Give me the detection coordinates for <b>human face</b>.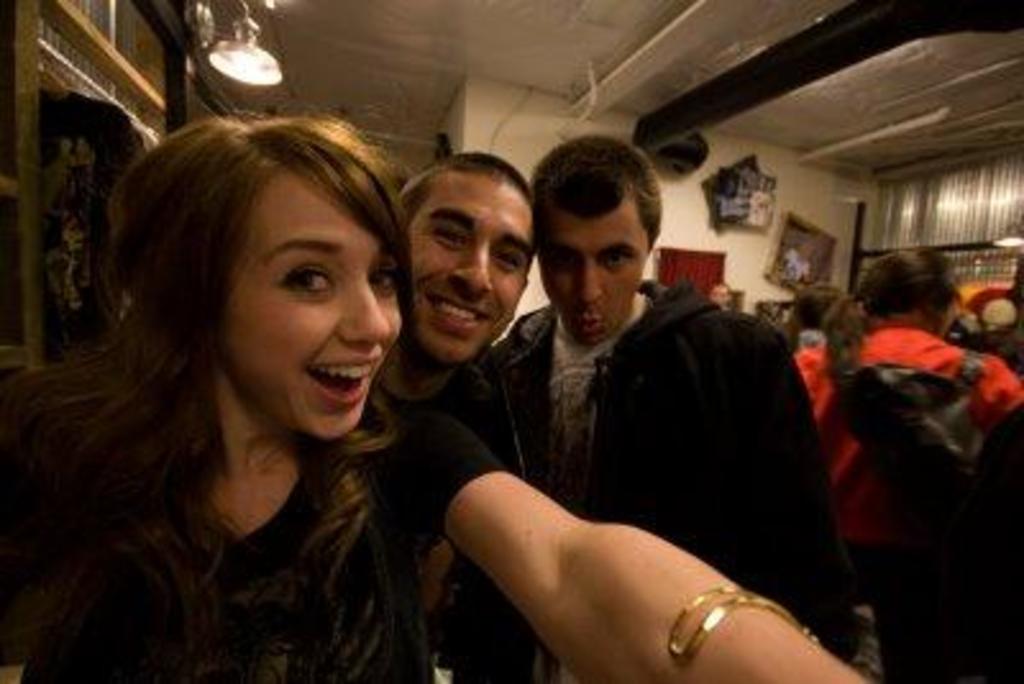
<bbox>538, 210, 648, 341</bbox>.
